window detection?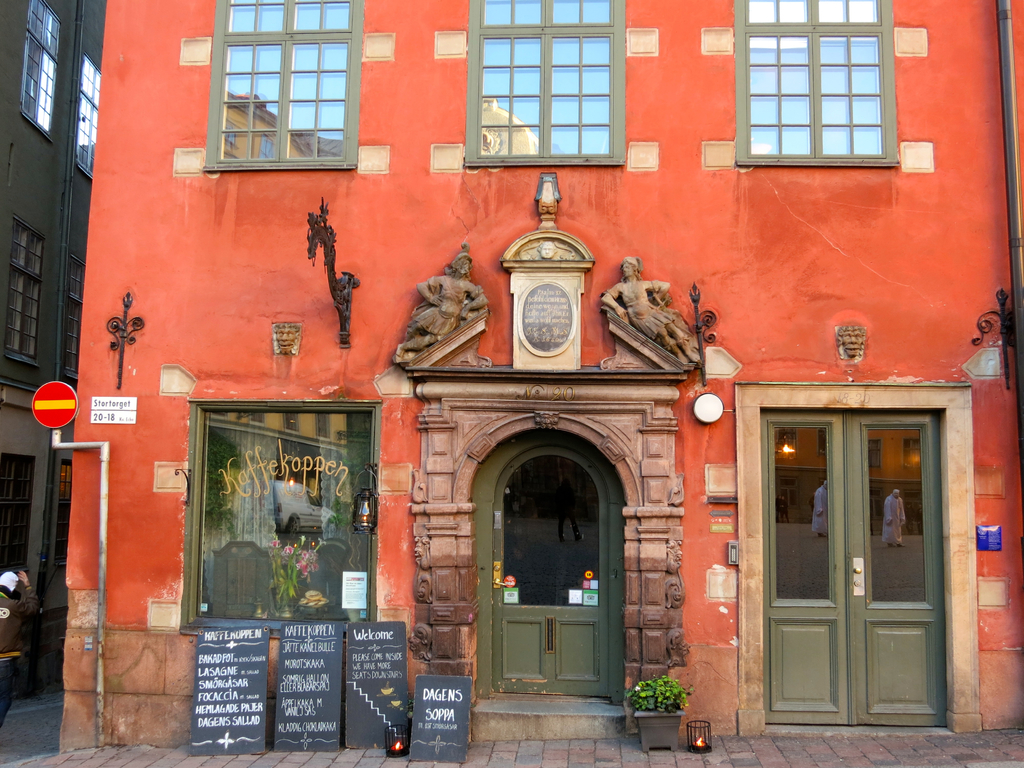
[left=469, top=0, right=628, bottom=164]
